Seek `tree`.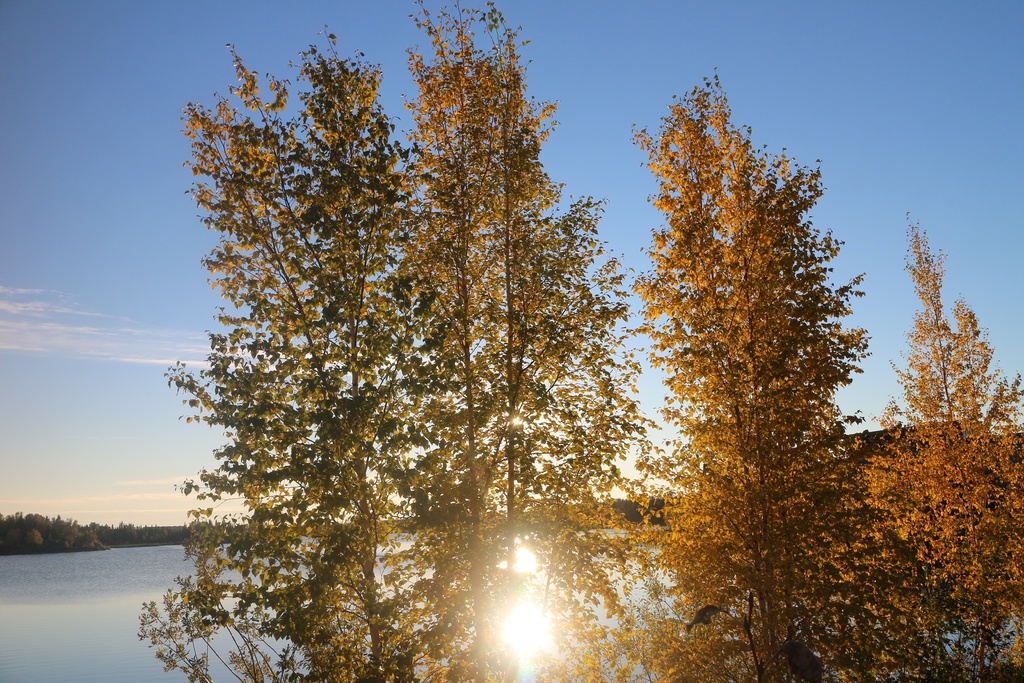
<bbox>138, 19, 492, 682</bbox>.
